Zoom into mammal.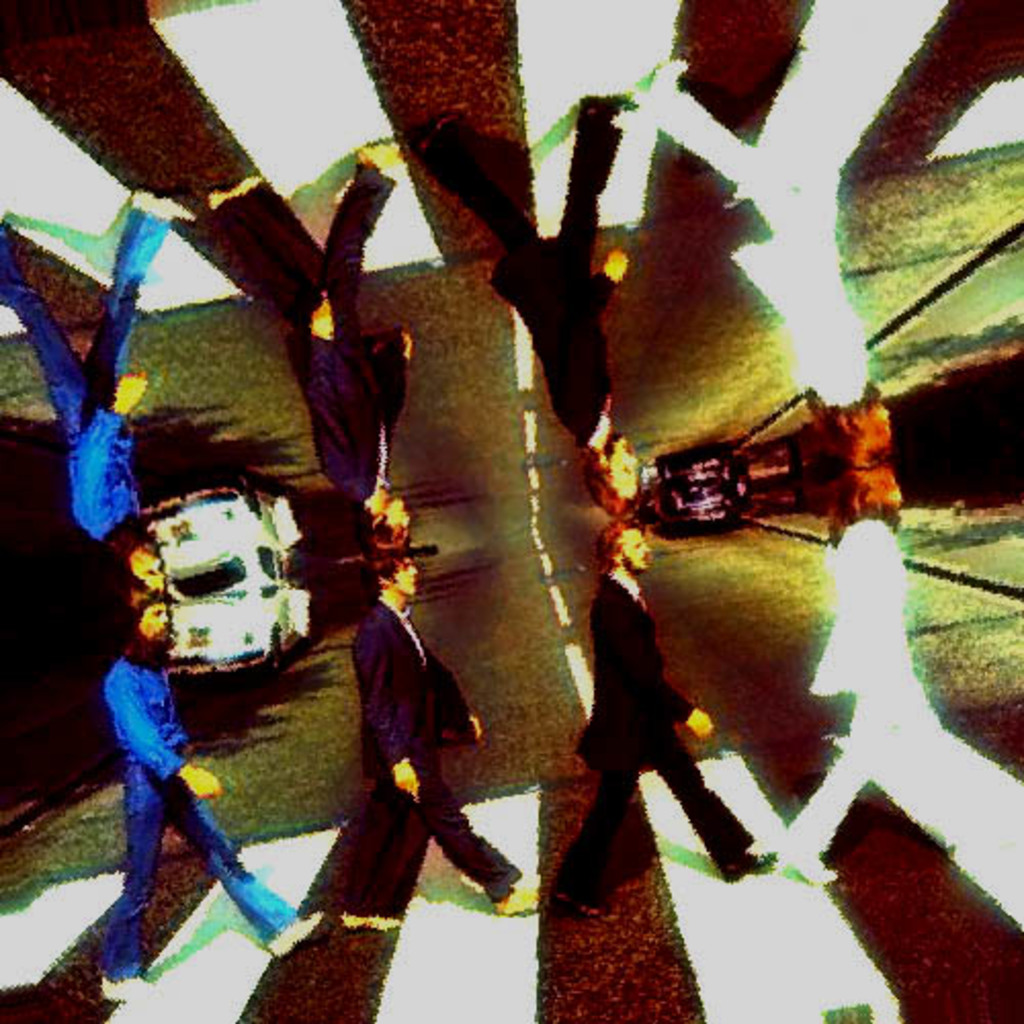
Zoom target: [x1=0, y1=184, x2=190, y2=594].
